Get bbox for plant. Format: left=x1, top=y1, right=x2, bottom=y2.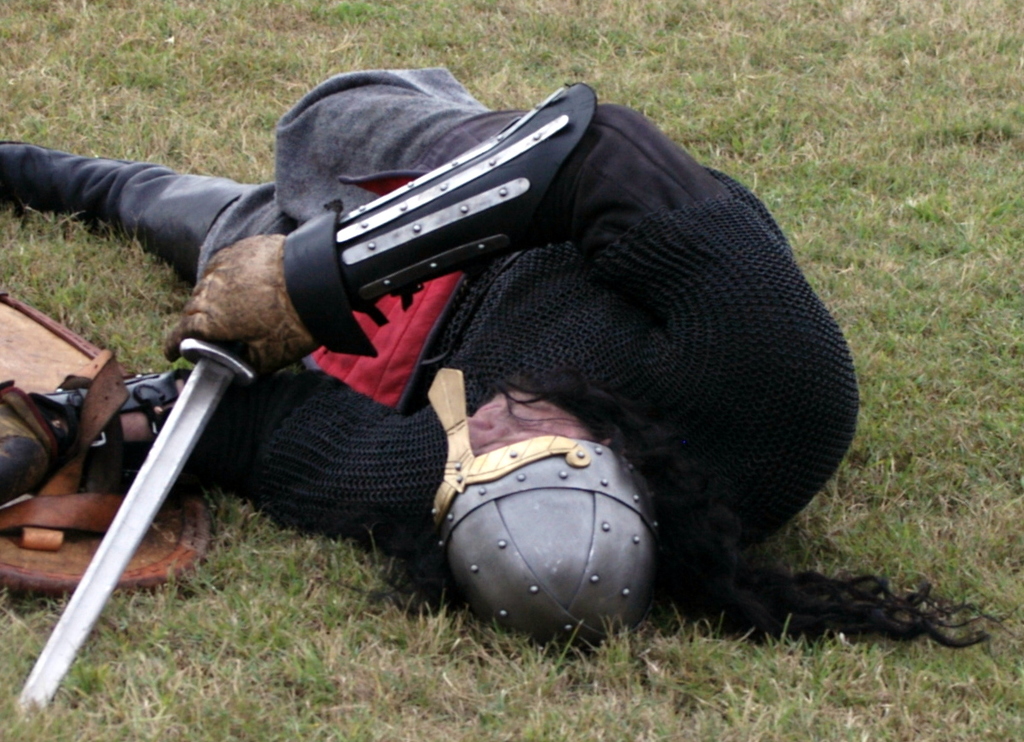
left=0, top=0, right=1023, bottom=741.
